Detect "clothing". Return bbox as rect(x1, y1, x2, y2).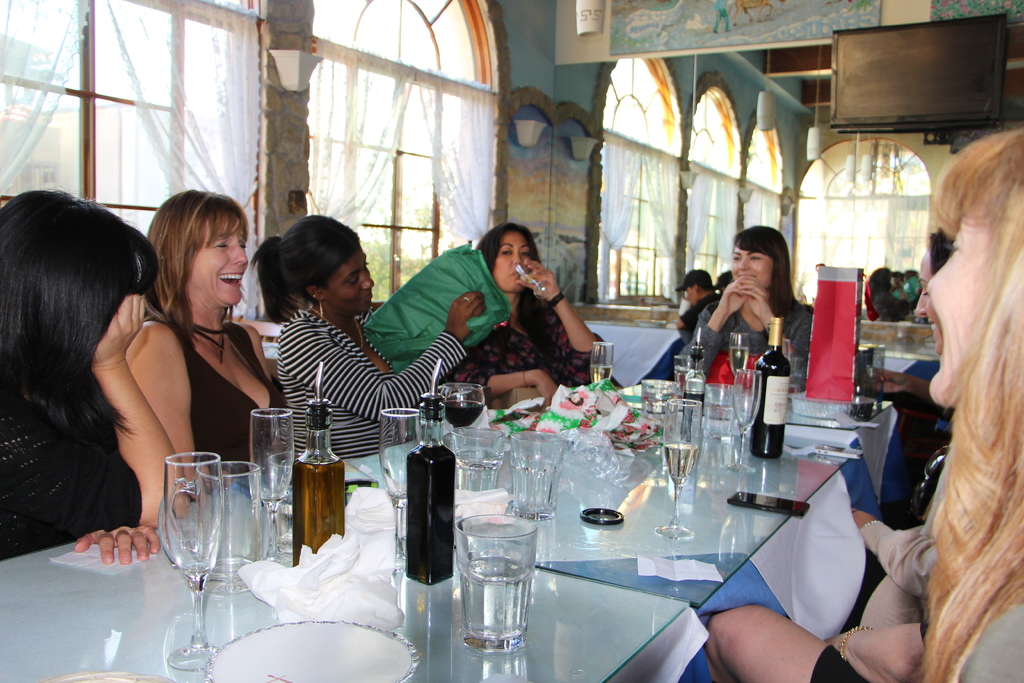
rect(0, 389, 146, 561).
